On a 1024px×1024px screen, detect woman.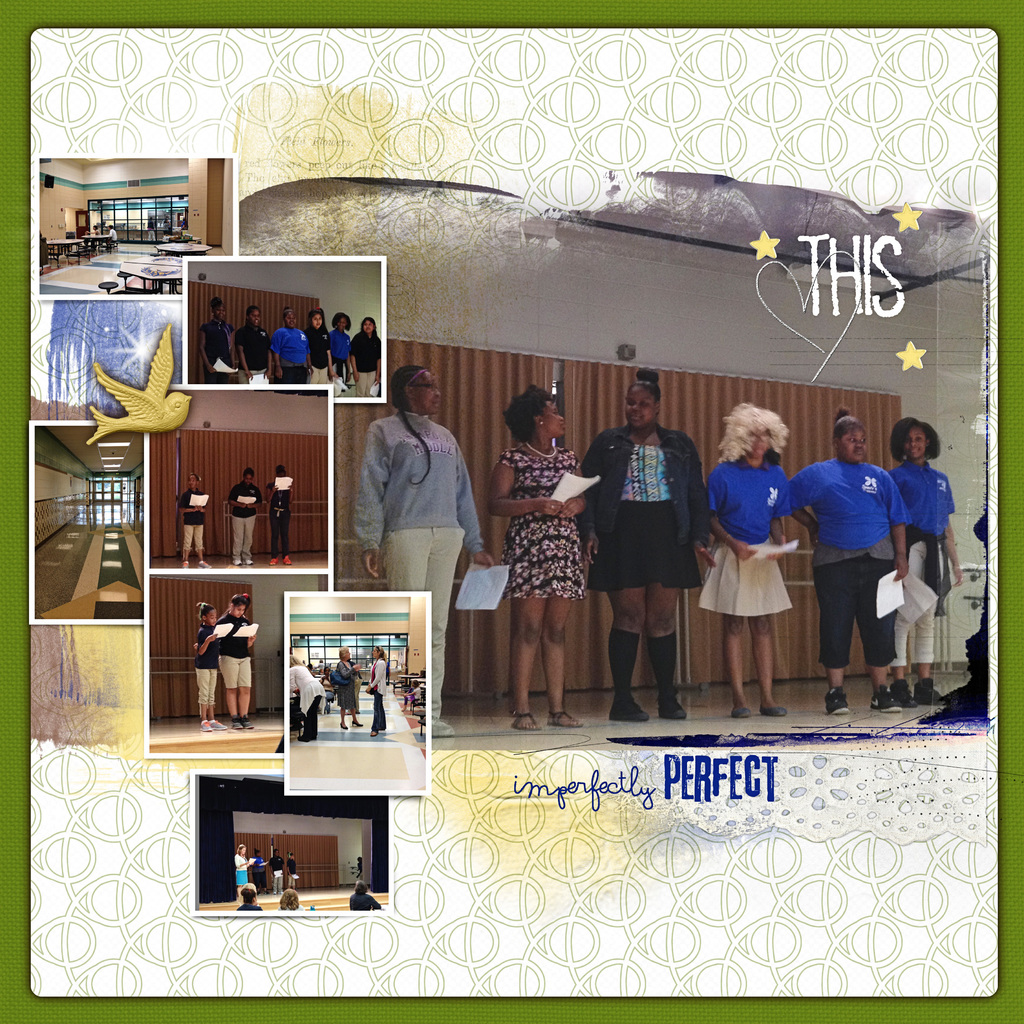
Rect(337, 646, 363, 729).
